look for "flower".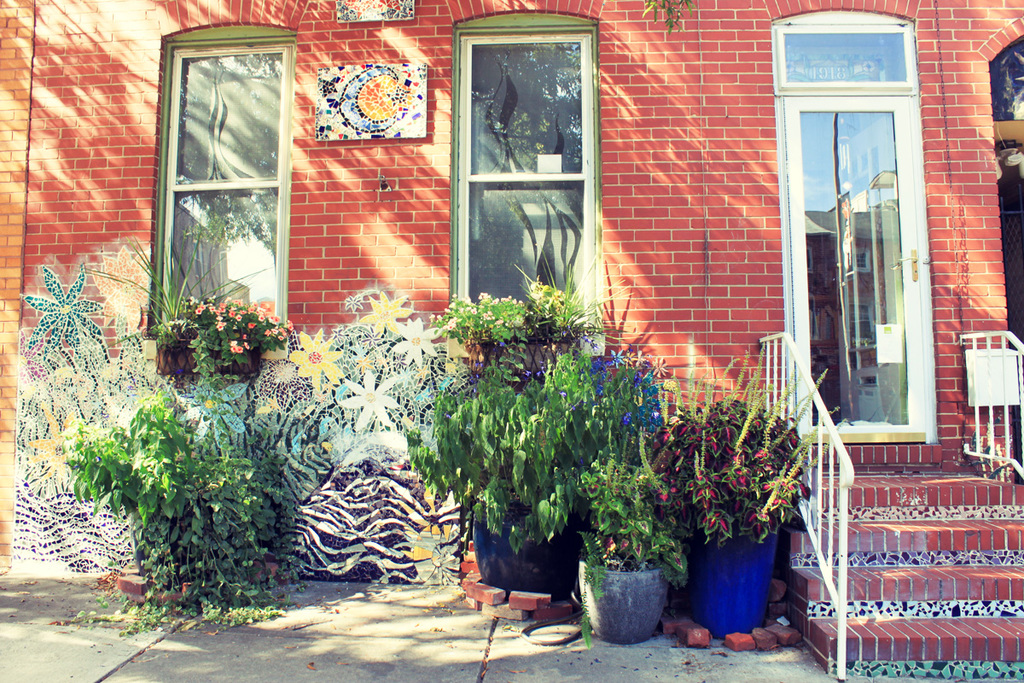
Found: l=24, t=400, r=84, b=480.
